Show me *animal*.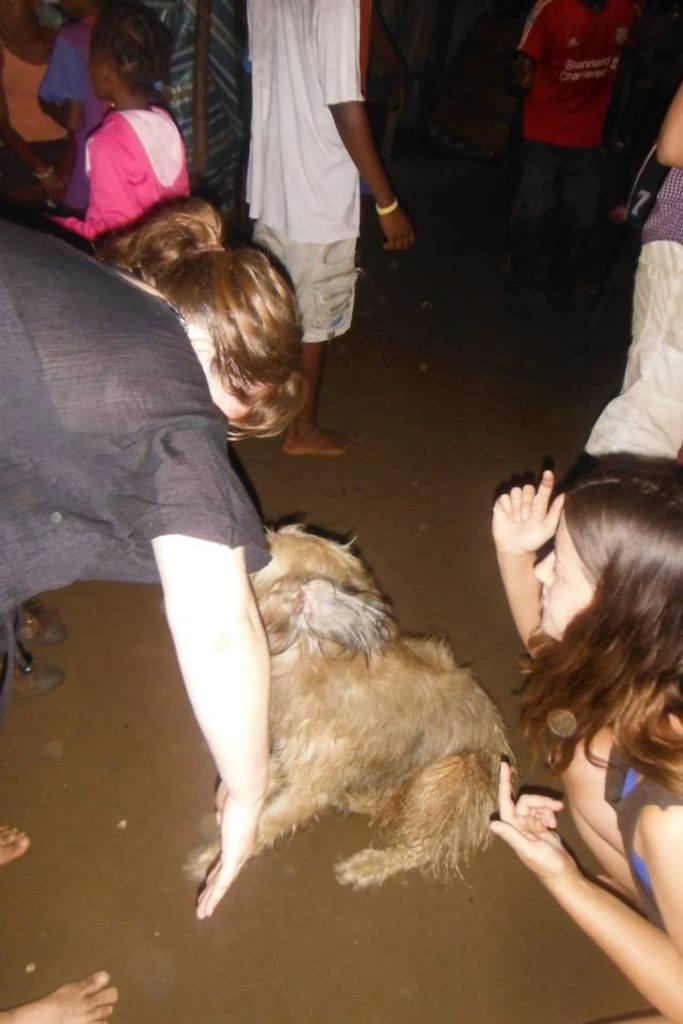
*animal* is here: <region>180, 516, 515, 892</region>.
